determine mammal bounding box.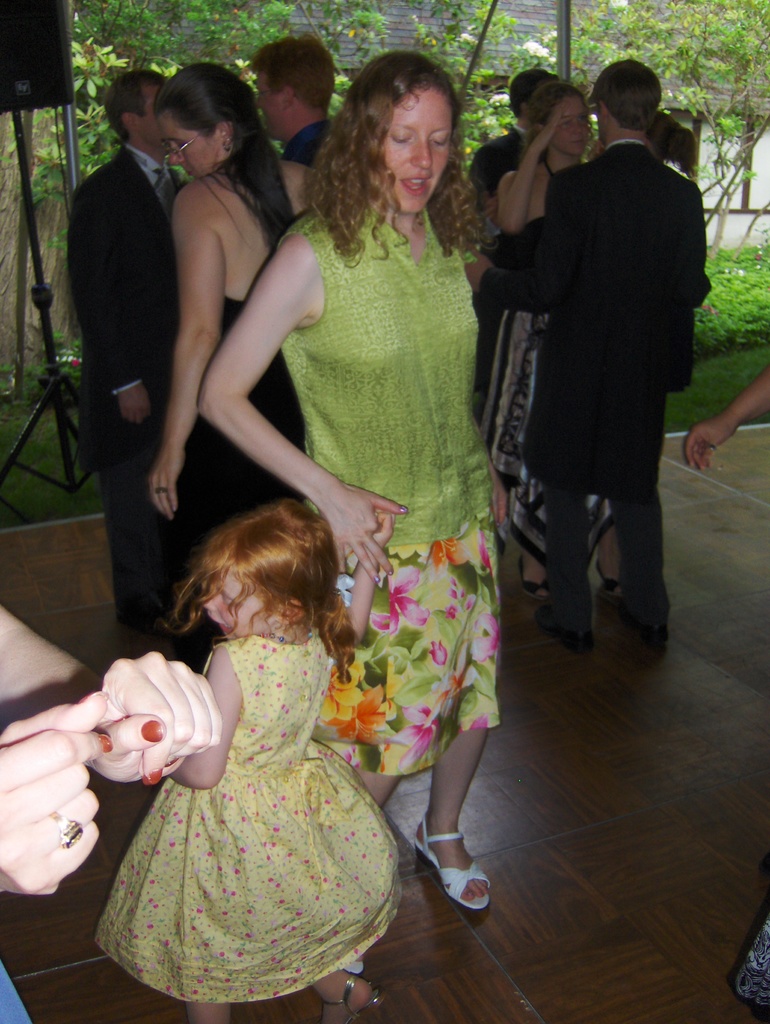
Determined: box(476, 42, 721, 671).
